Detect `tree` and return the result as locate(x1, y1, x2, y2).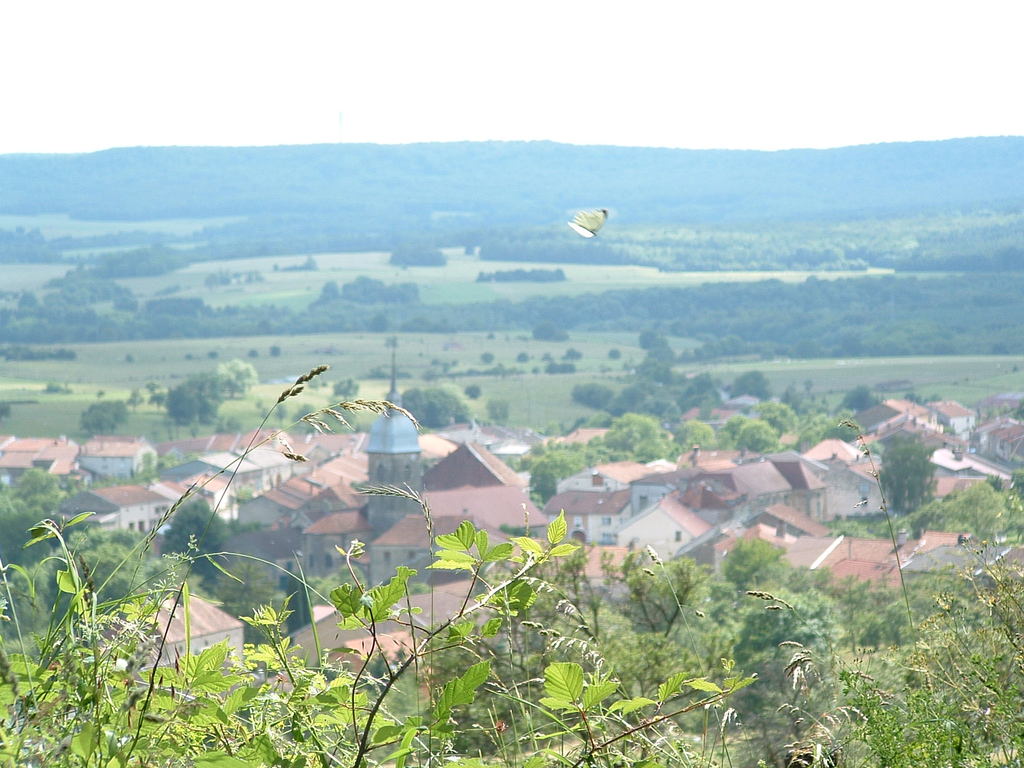
locate(170, 373, 225, 439).
